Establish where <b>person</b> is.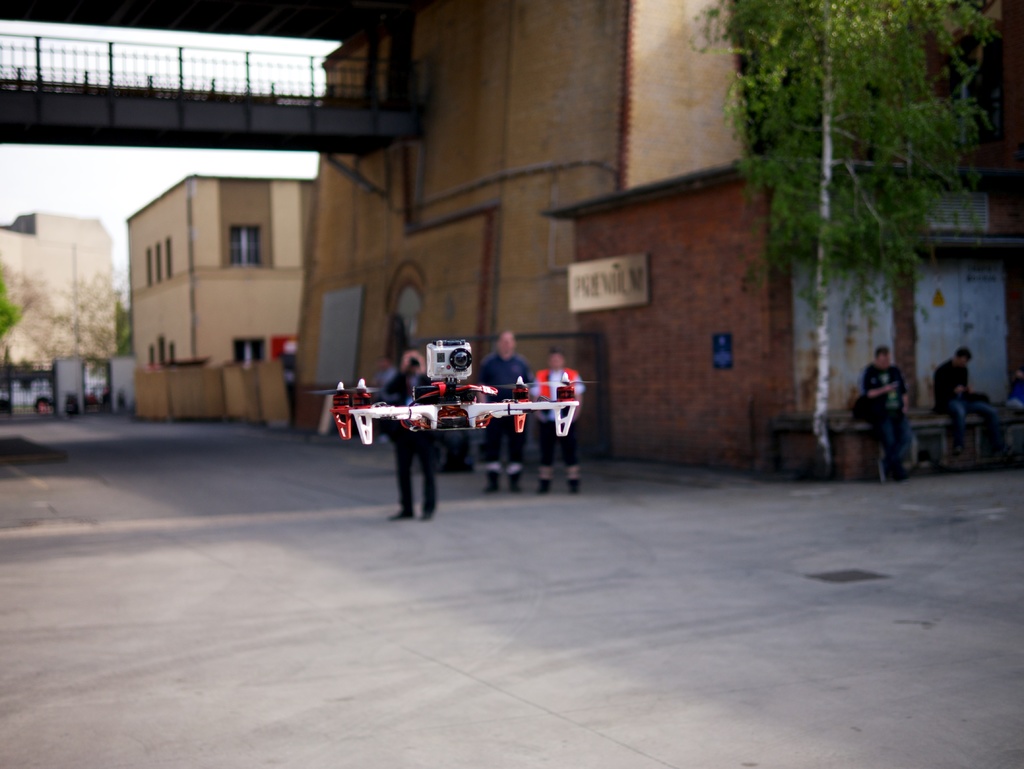
Established at Rect(480, 327, 531, 492).
